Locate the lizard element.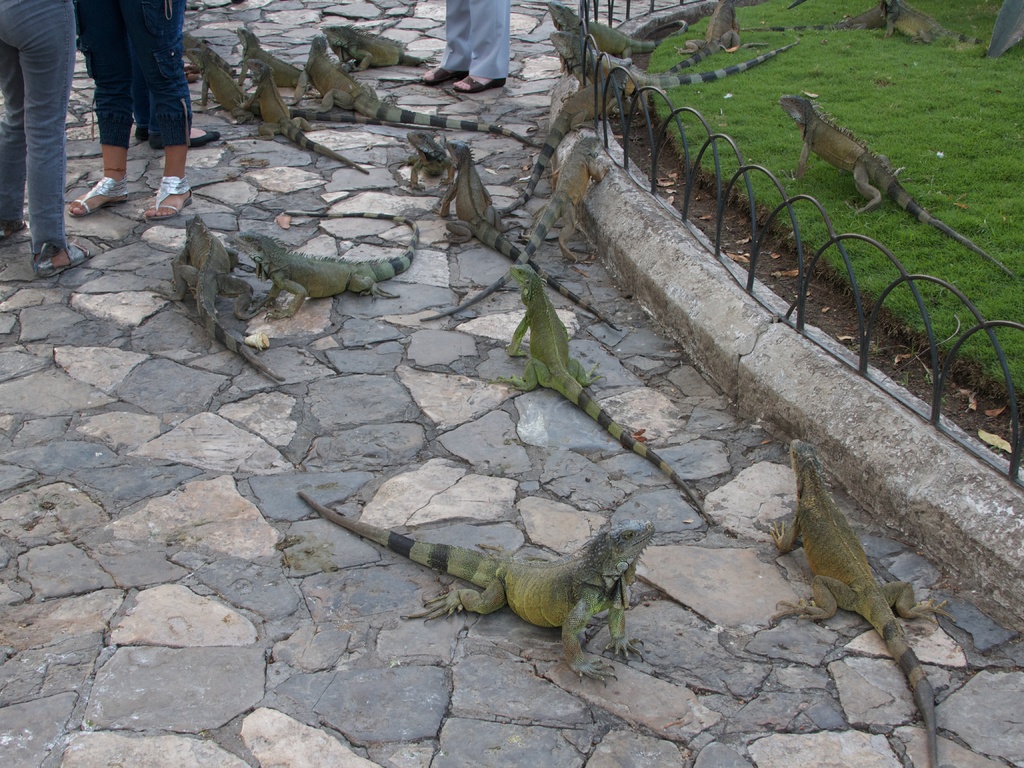
Element bbox: bbox(796, 84, 1008, 268).
